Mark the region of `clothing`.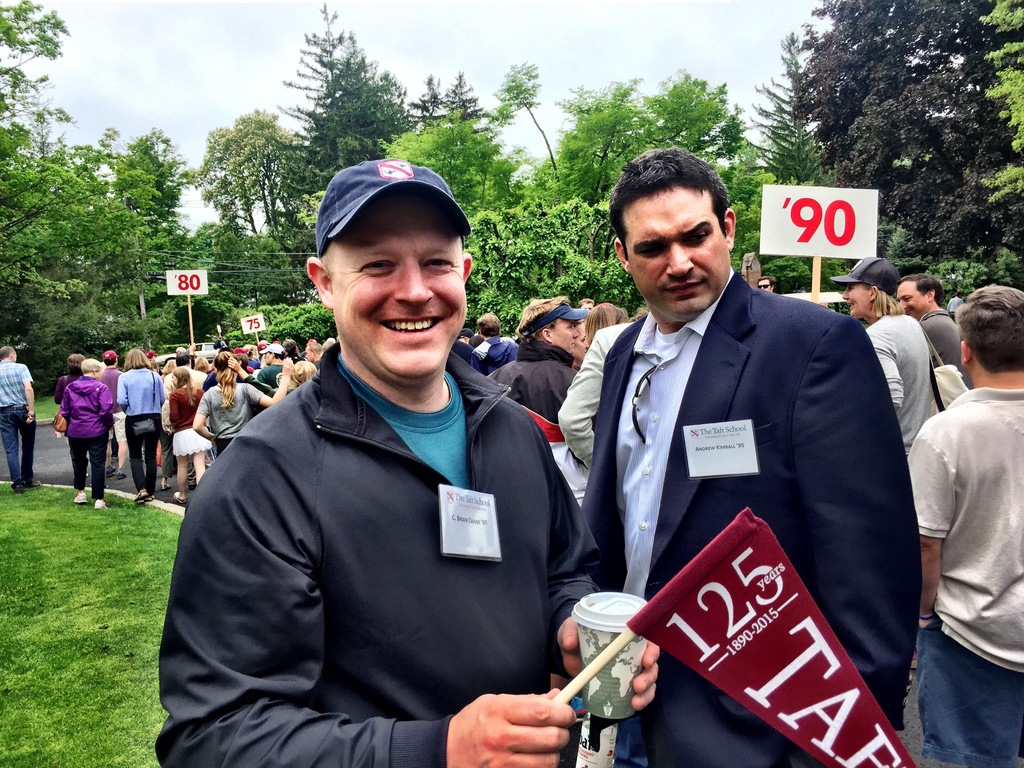
Region: locate(3, 359, 39, 483).
